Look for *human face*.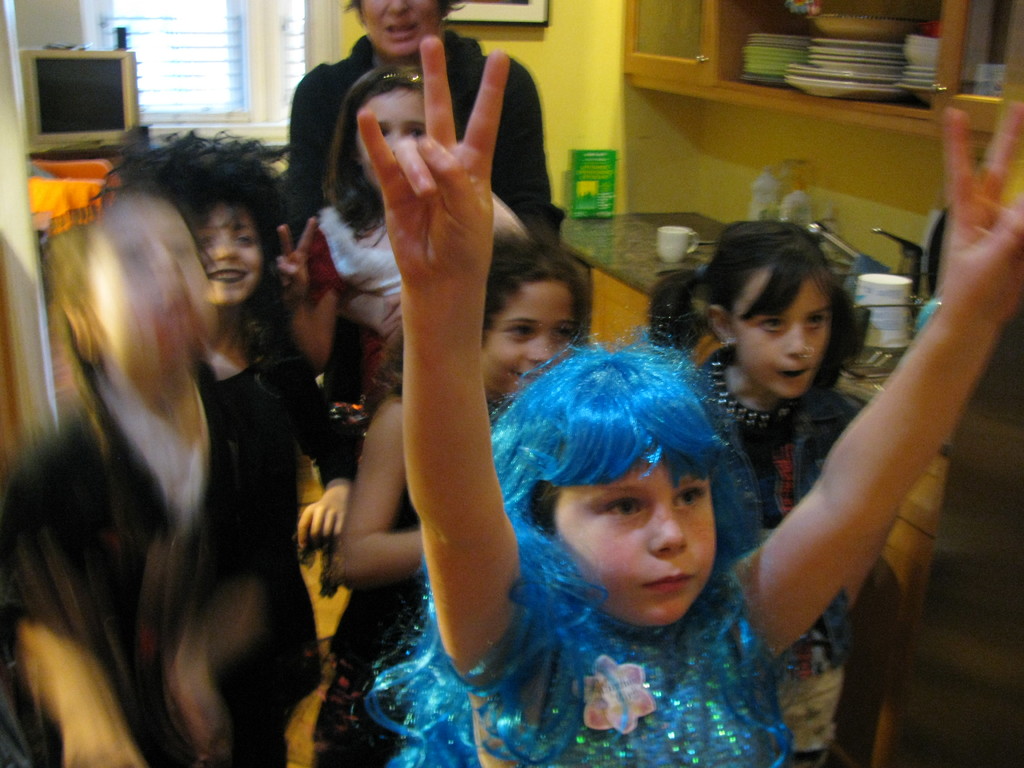
Found: 732, 260, 829, 402.
